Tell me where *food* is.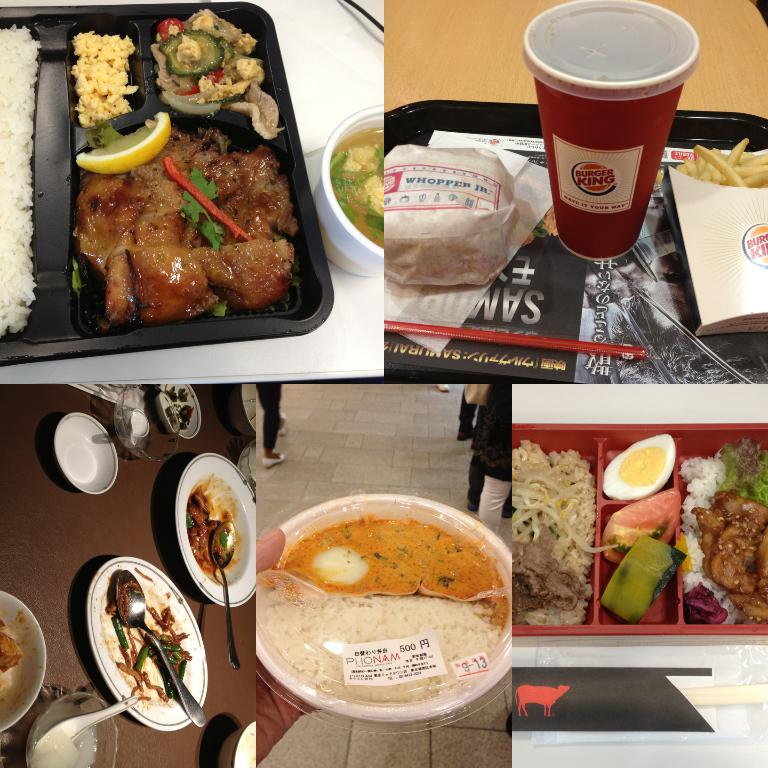
*food* is at bbox(69, 7, 308, 335).
